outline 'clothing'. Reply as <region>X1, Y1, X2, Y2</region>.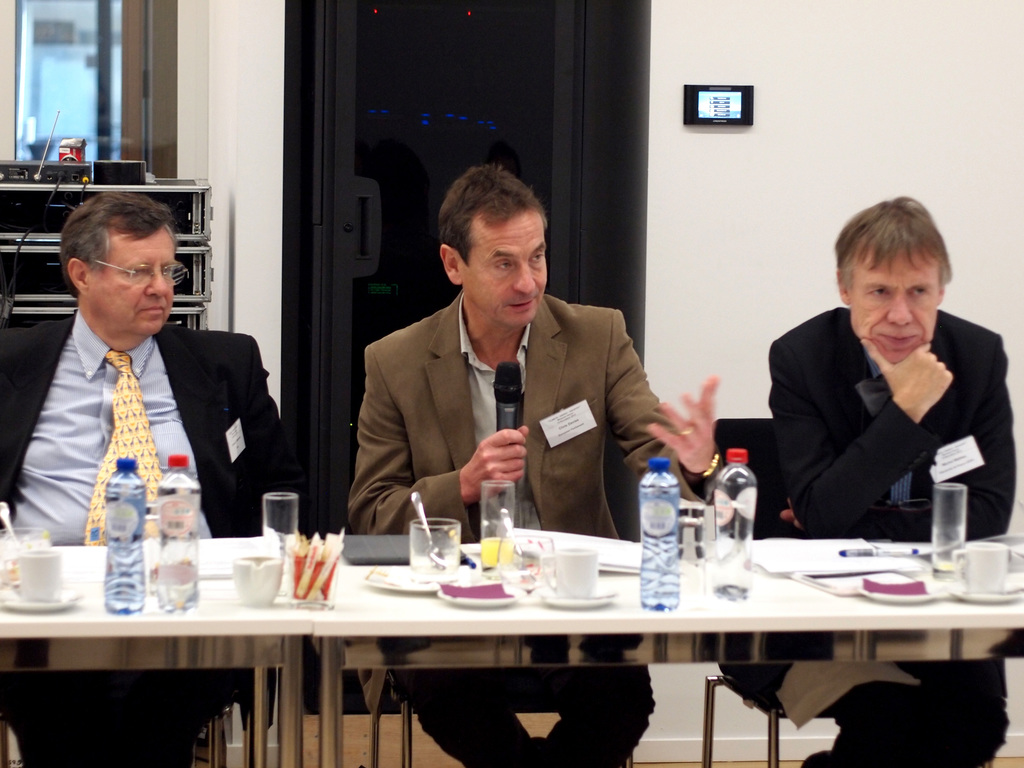
<region>345, 284, 726, 767</region>.
